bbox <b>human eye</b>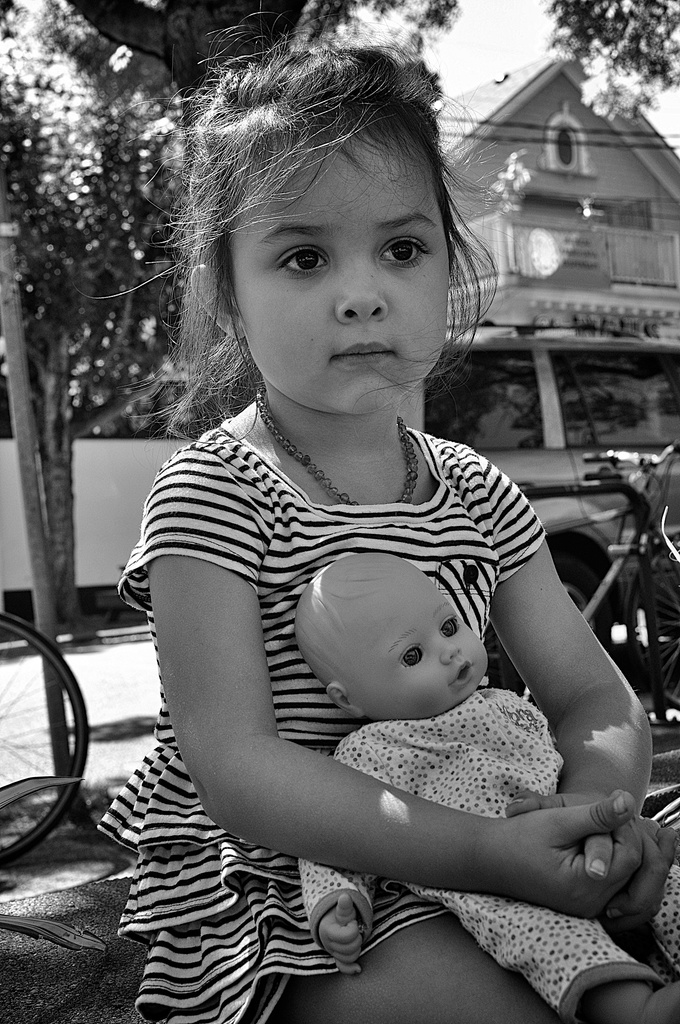
rect(376, 232, 430, 272)
